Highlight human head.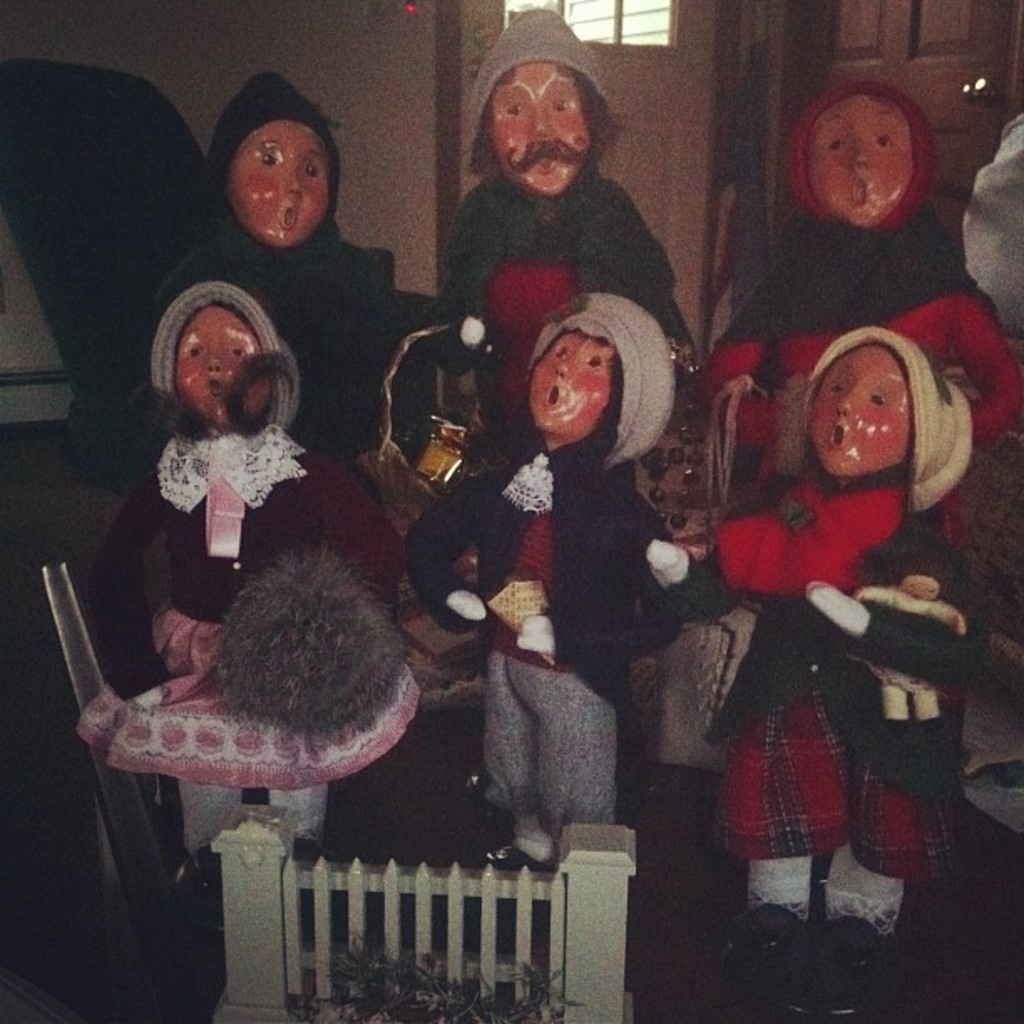
Highlighted region: <bbox>795, 333, 965, 487</bbox>.
